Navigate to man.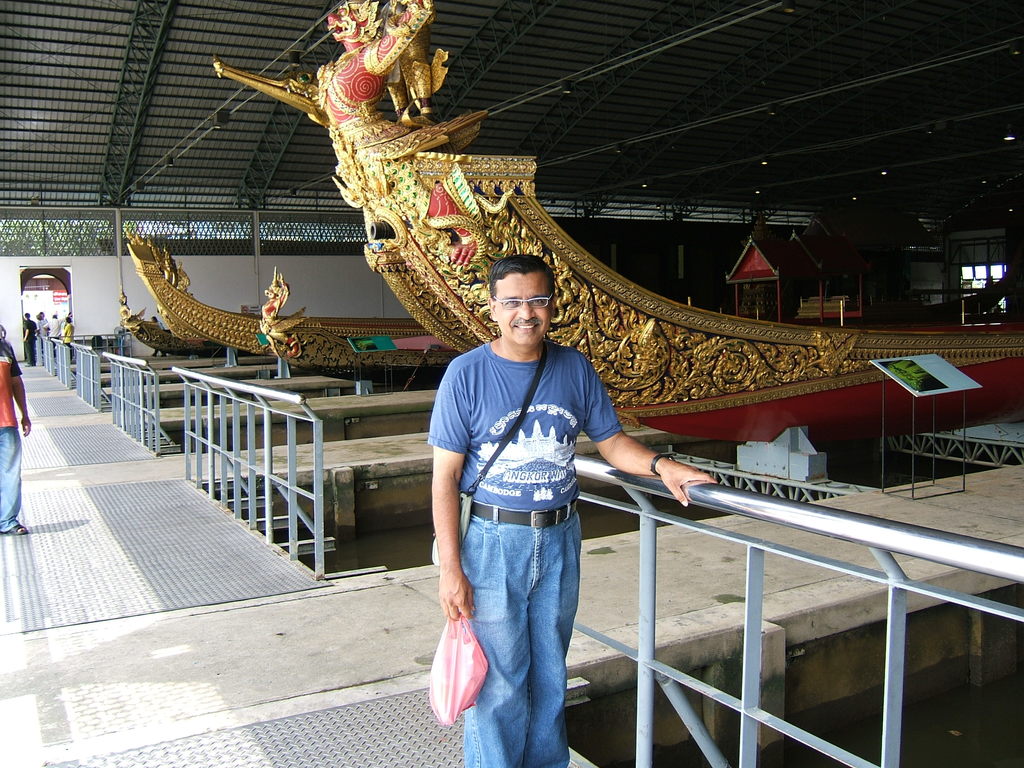
Navigation target: box(420, 289, 676, 745).
